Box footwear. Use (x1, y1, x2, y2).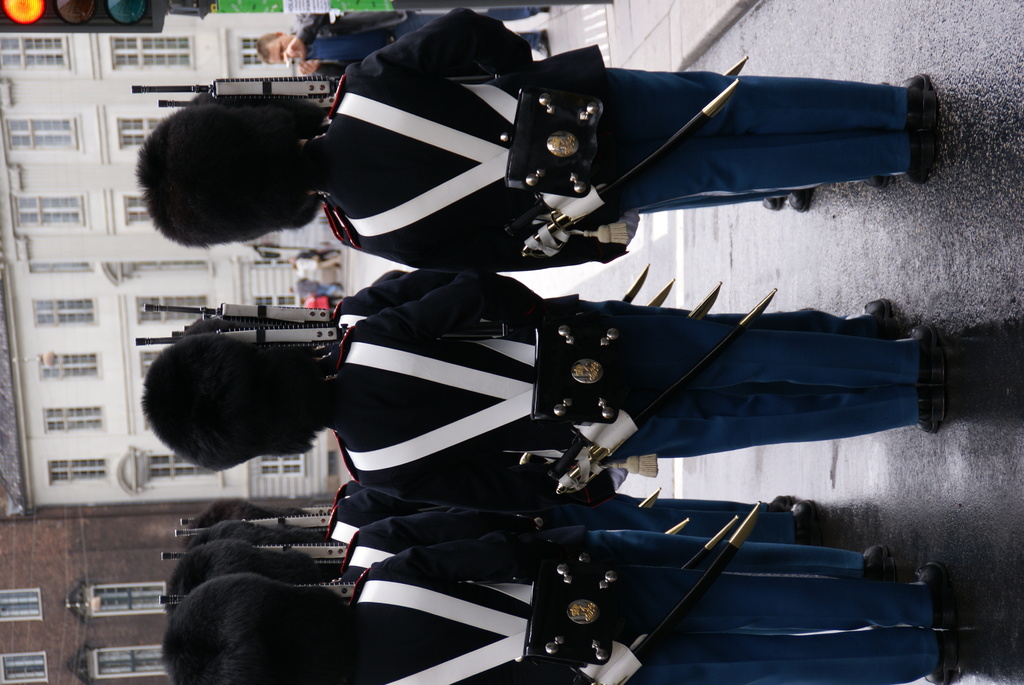
(903, 75, 937, 188).
